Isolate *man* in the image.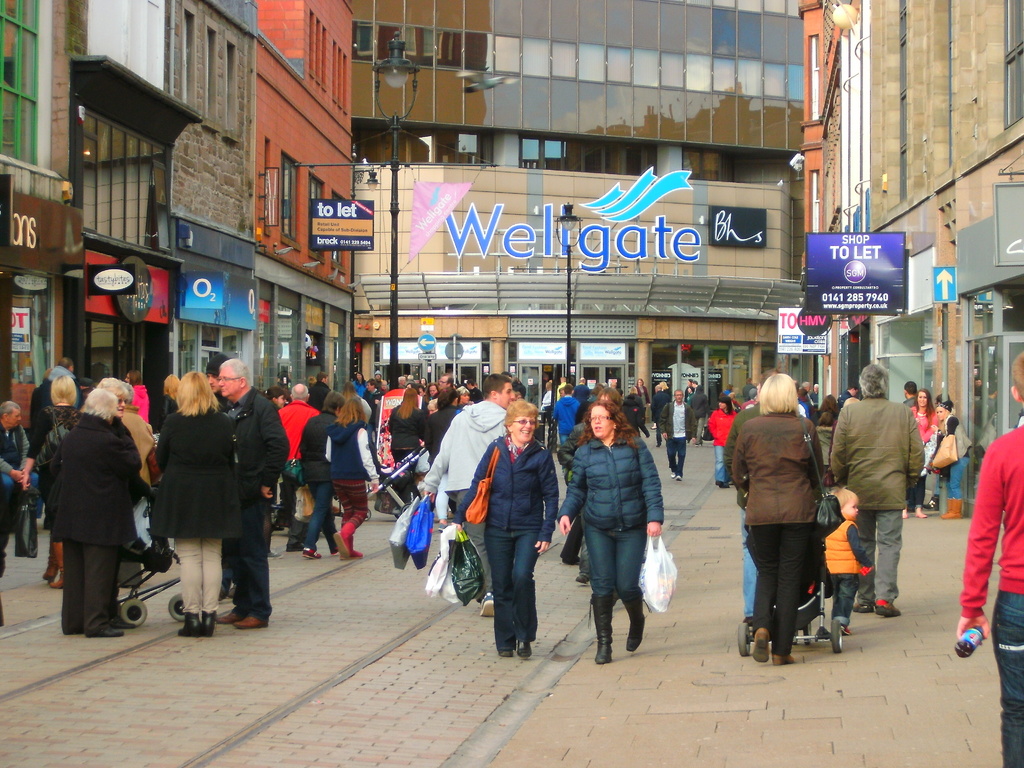
Isolated region: locate(658, 389, 695, 479).
